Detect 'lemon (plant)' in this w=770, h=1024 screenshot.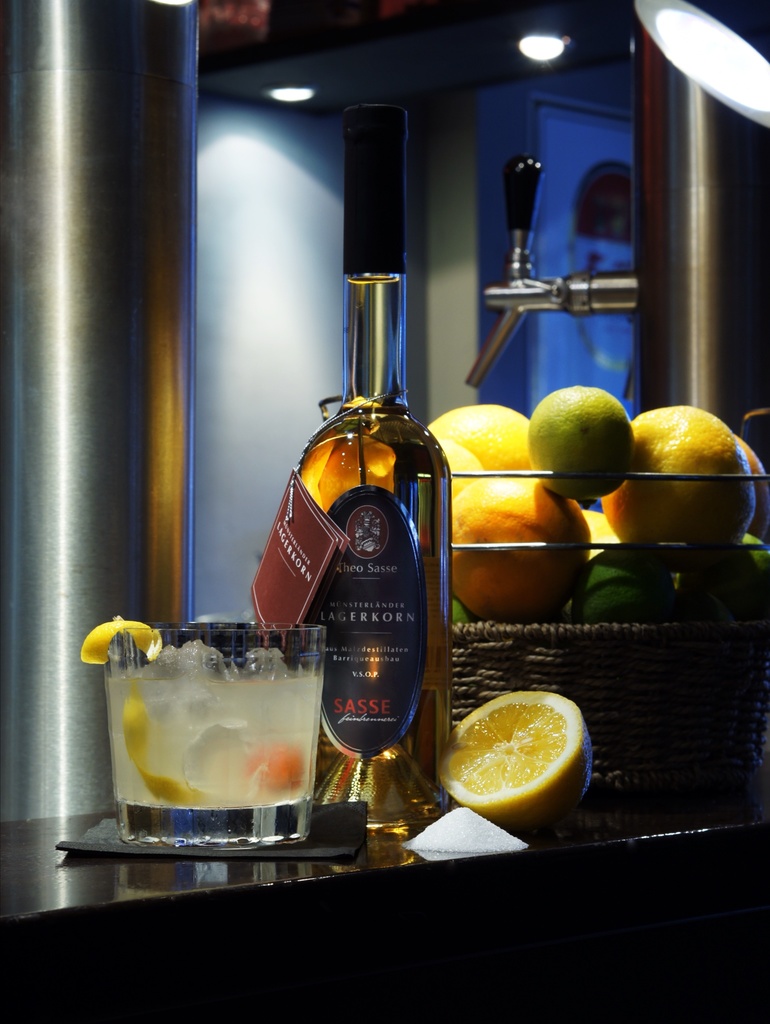
Detection: {"left": 119, "top": 684, "right": 208, "bottom": 809}.
